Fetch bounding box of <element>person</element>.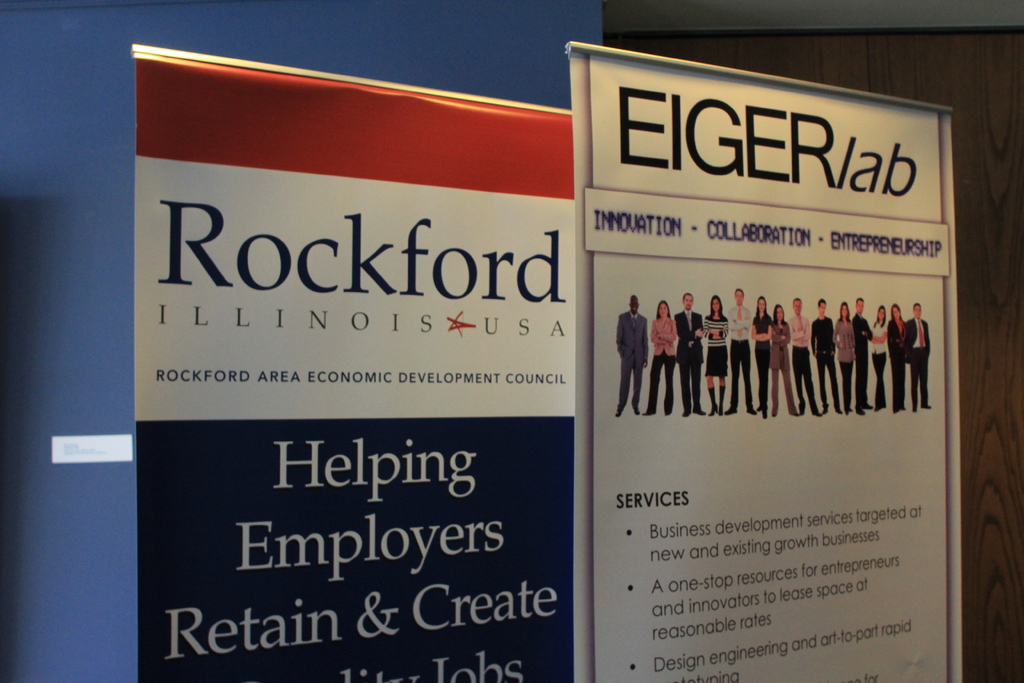
Bbox: (x1=908, y1=301, x2=931, y2=414).
